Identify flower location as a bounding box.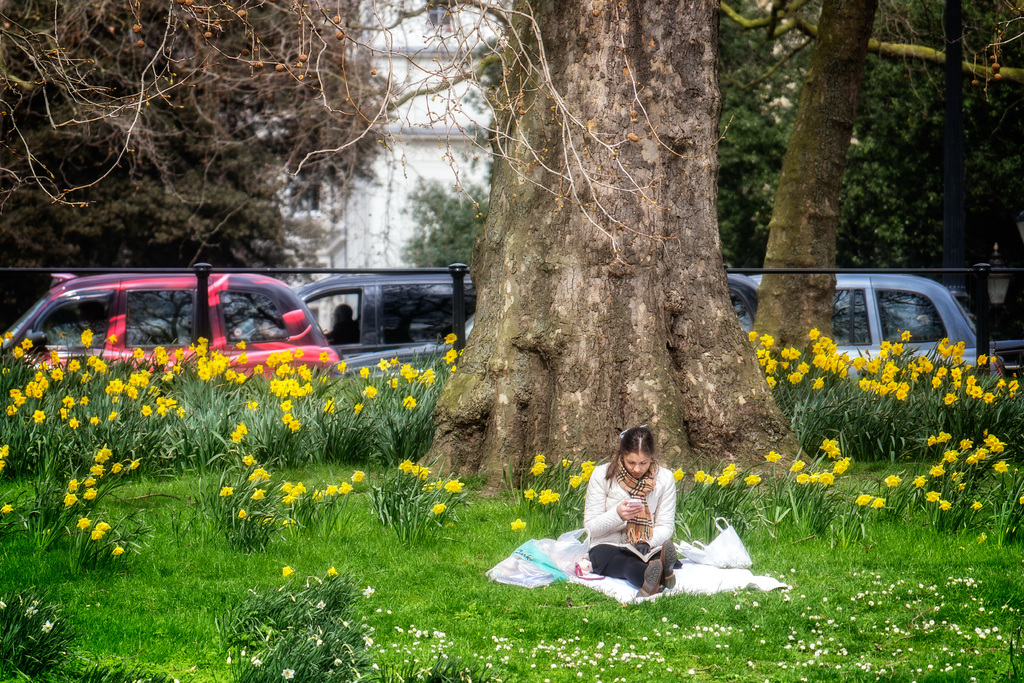
select_region(530, 448, 554, 477).
